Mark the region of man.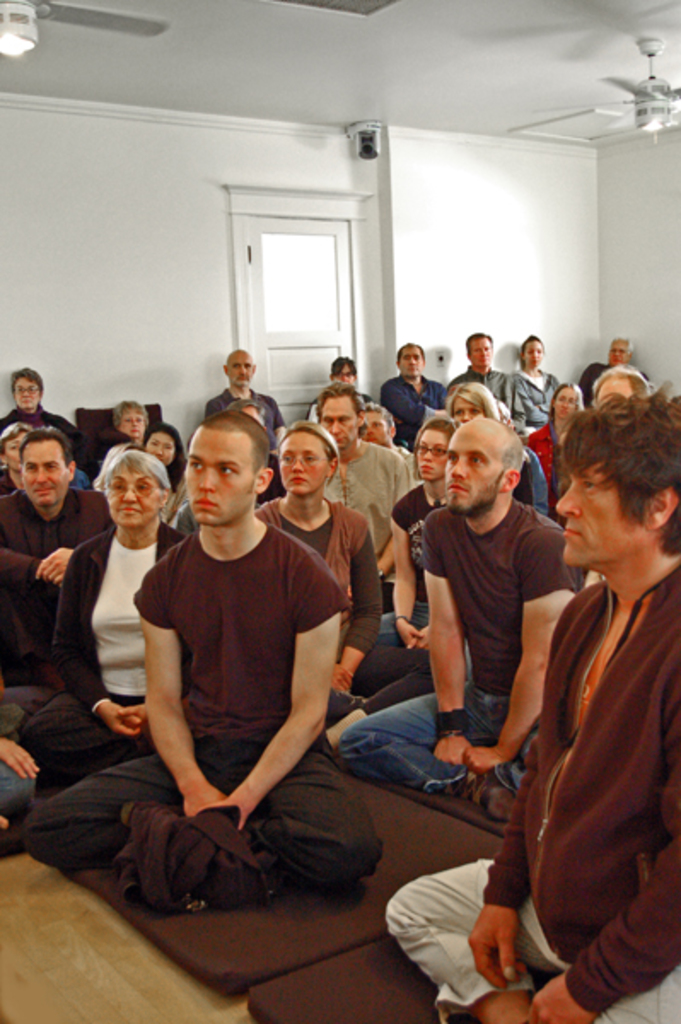
Region: 0 427 116 686.
